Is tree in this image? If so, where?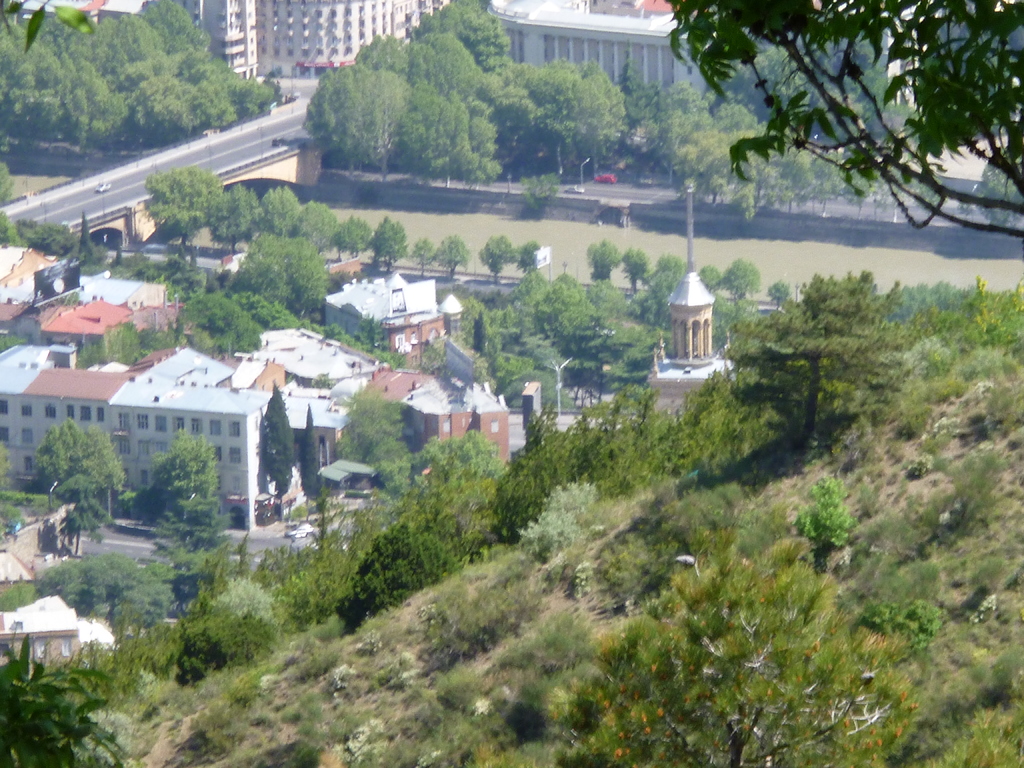
Yes, at region(42, 417, 128, 509).
